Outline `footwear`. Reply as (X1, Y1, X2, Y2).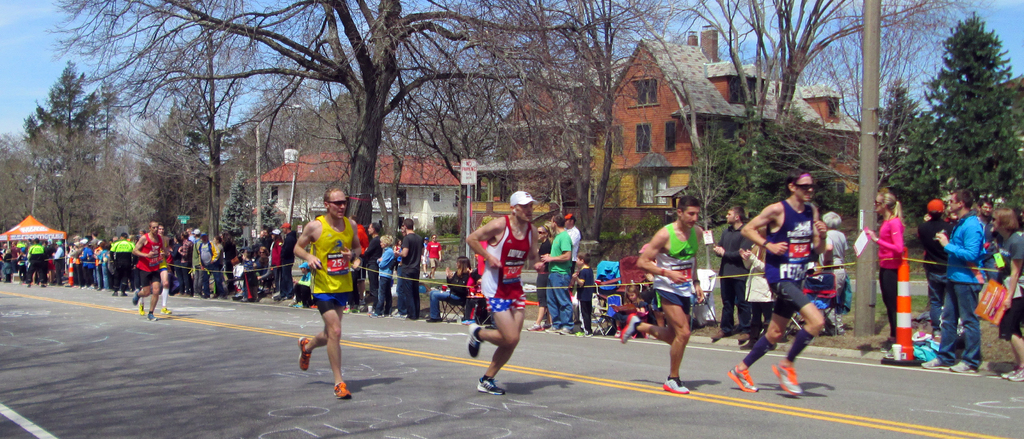
(925, 358, 948, 372).
